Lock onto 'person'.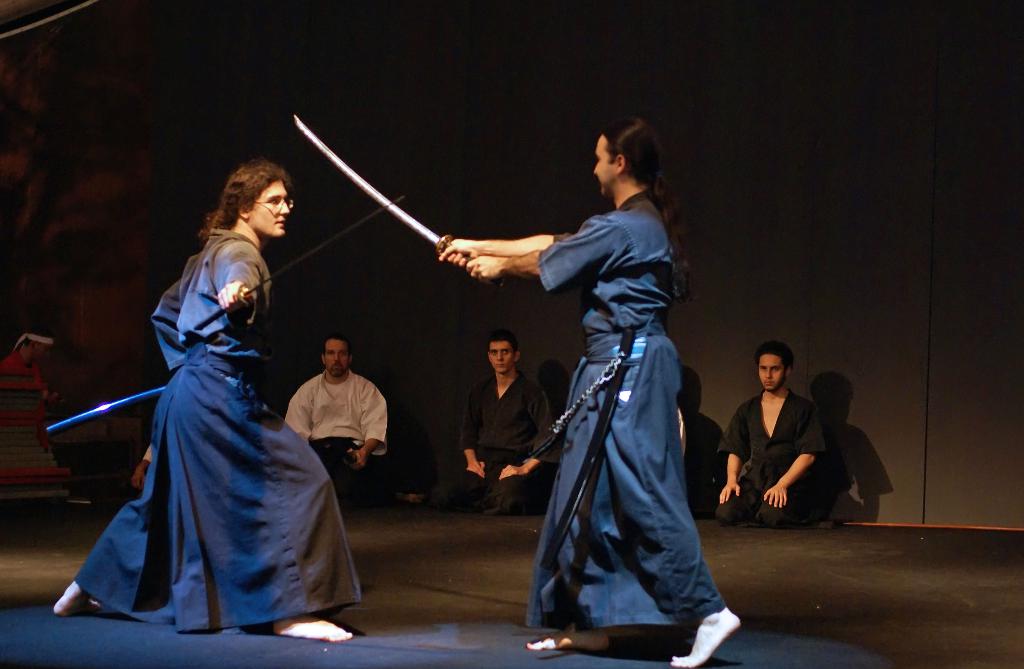
Locked: rect(715, 337, 828, 524).
